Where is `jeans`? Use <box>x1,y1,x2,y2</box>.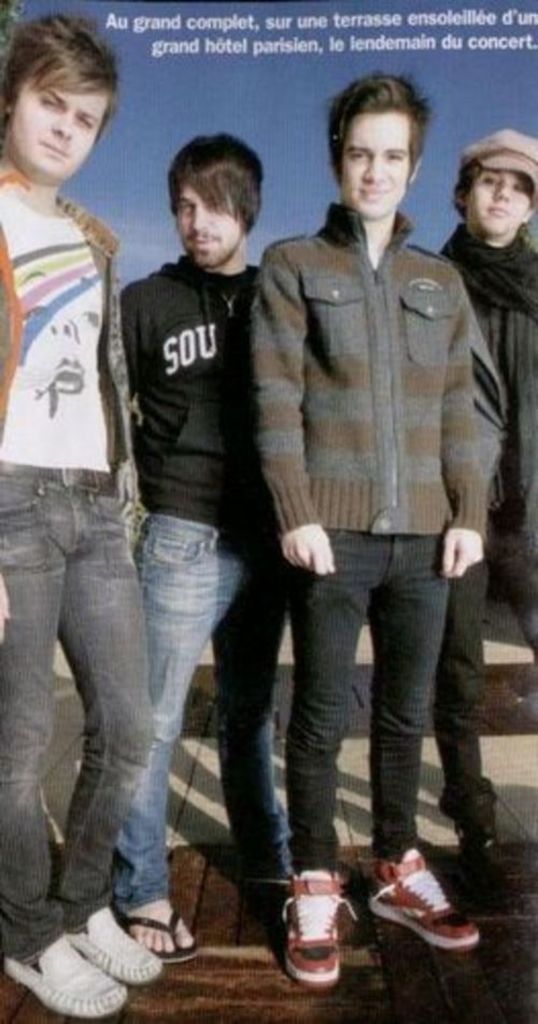
<box>435,547,537,852</box>.
